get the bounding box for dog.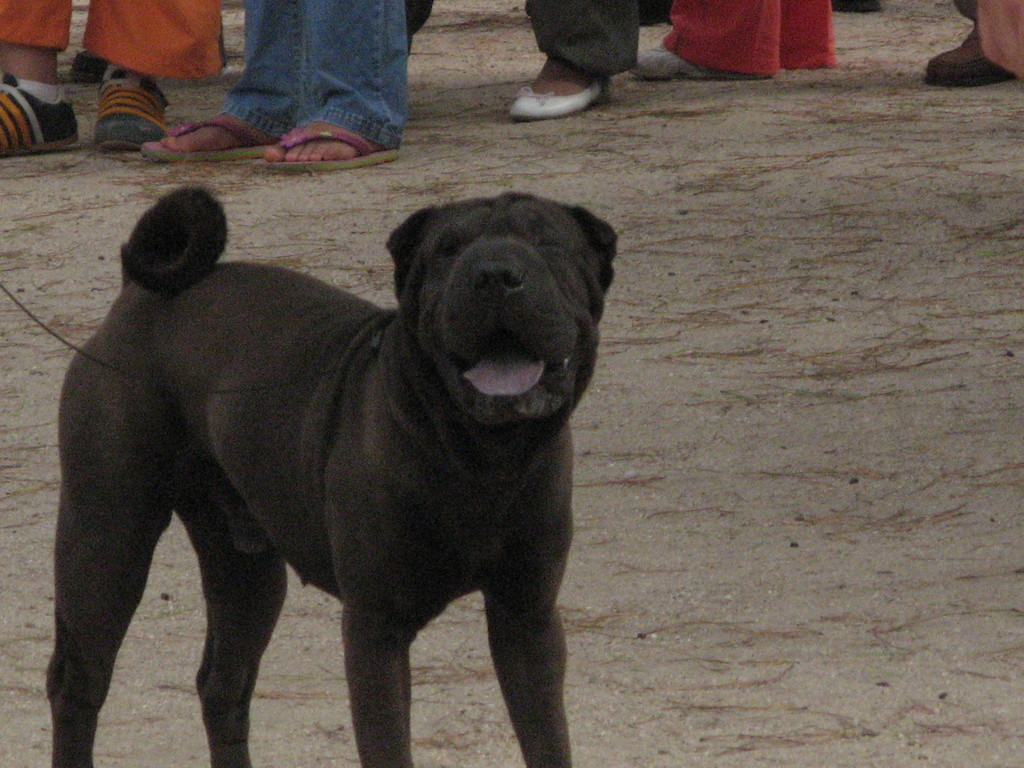
{"left": 39, "top": 184, "right": 620, "bottom": 767}.
